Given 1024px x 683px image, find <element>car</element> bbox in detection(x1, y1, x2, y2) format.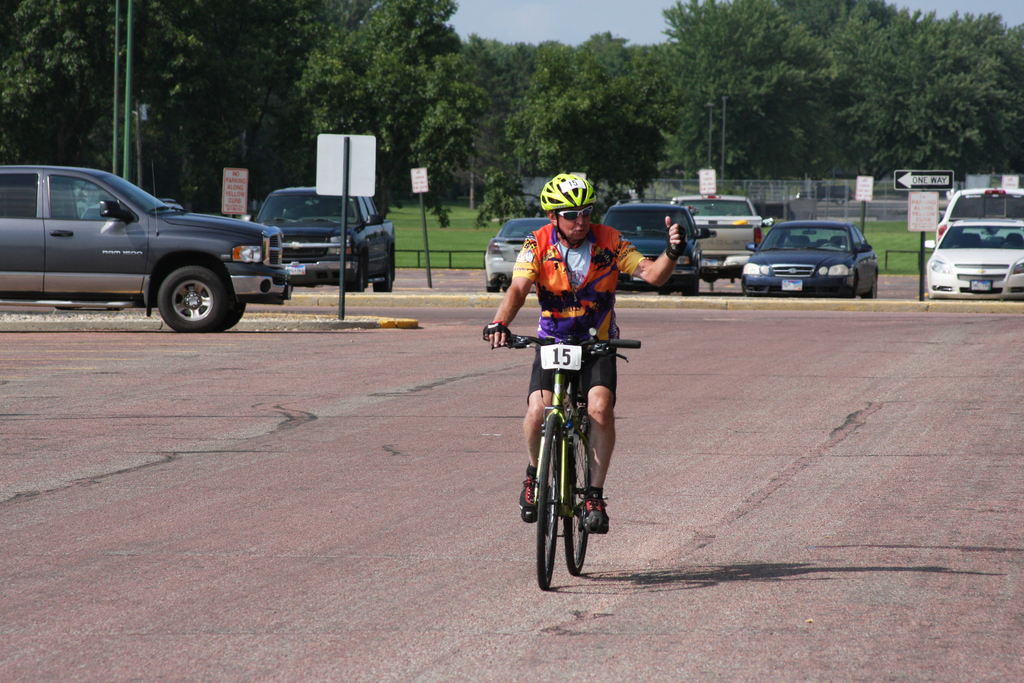
detection(740, 220, 877, 300).
